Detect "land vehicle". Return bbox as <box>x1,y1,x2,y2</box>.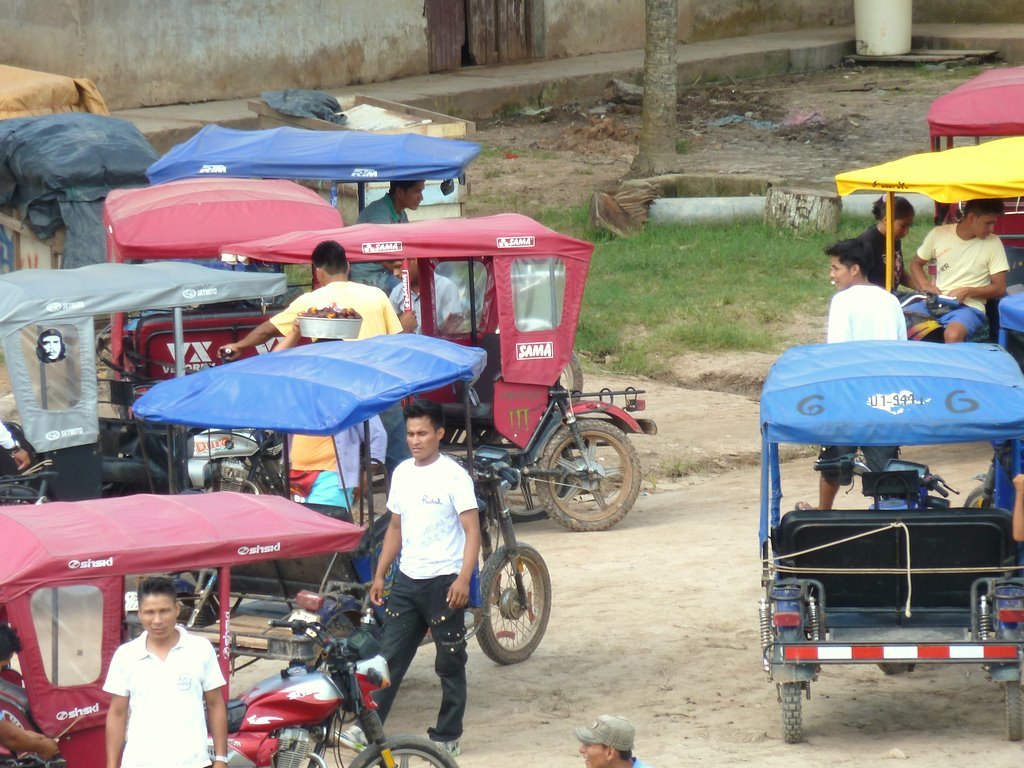
<box>964,291,1023,515</box>.
